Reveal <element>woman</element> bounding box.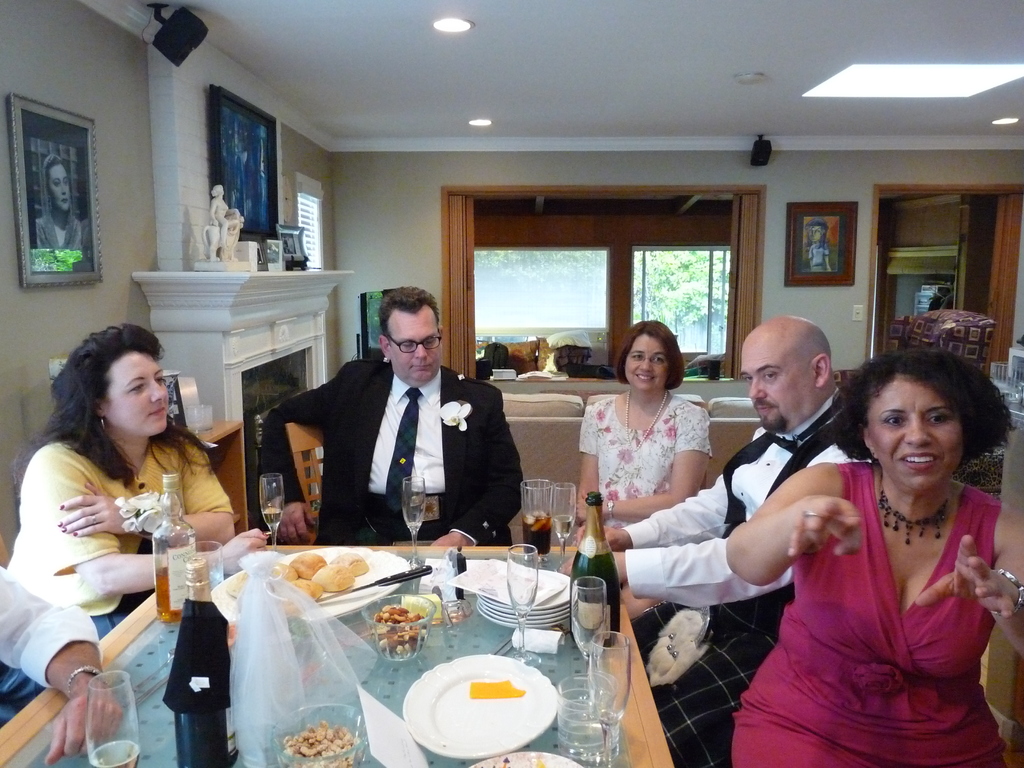
Revealed: 571 324 719 621.
